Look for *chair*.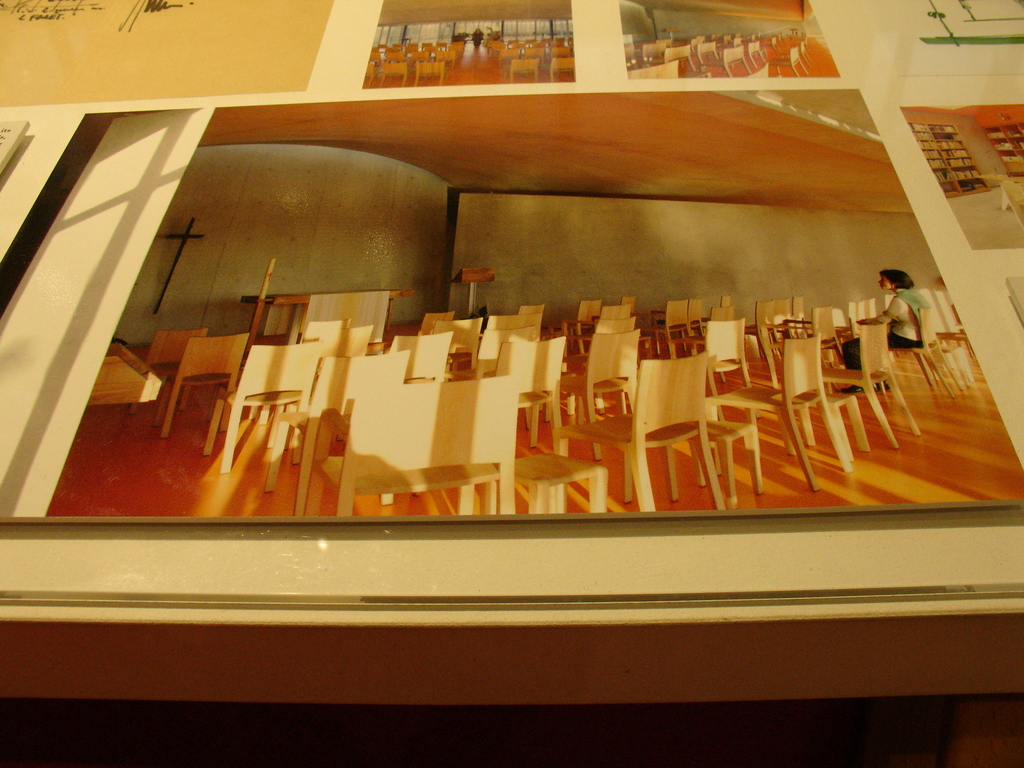
Found: (x1=388, y1=331, x2=445, y2=382).
